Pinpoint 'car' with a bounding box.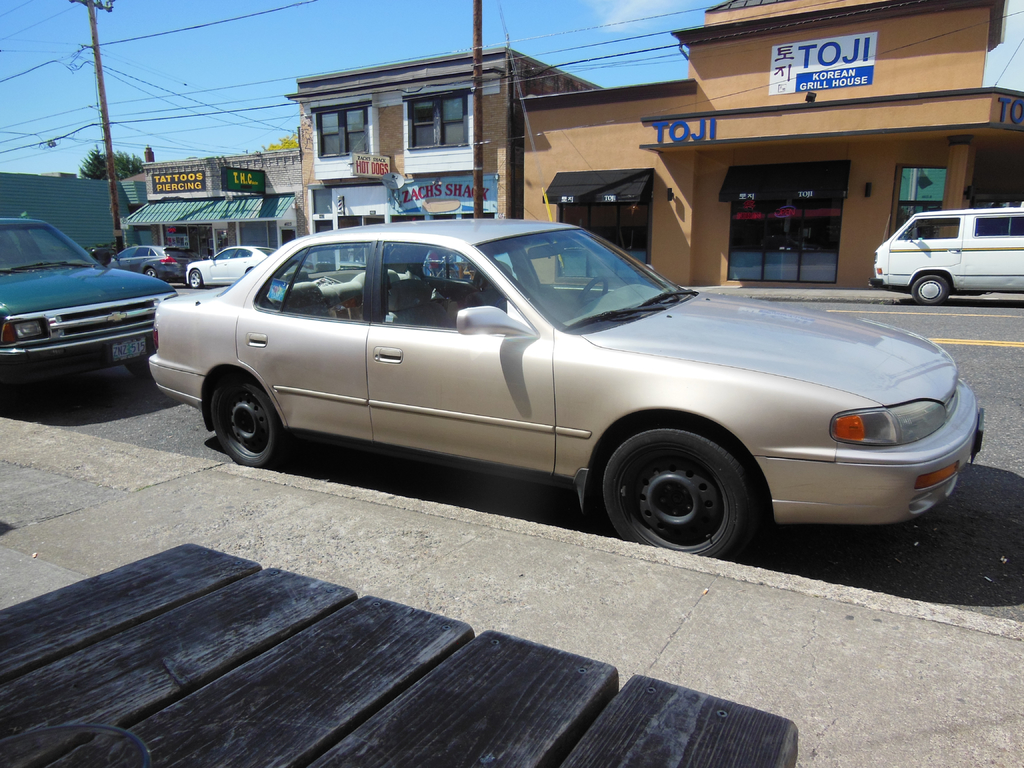
146:212:984:557.
